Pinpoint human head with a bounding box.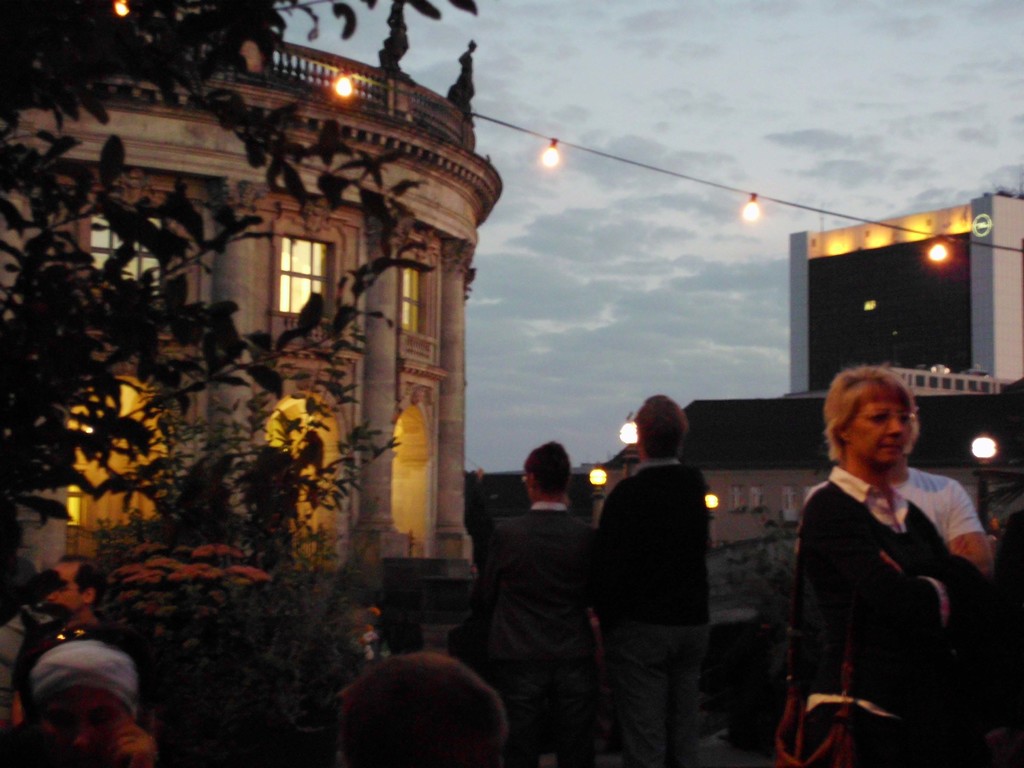
(left=520, top=447, right=573, bottom=506).
